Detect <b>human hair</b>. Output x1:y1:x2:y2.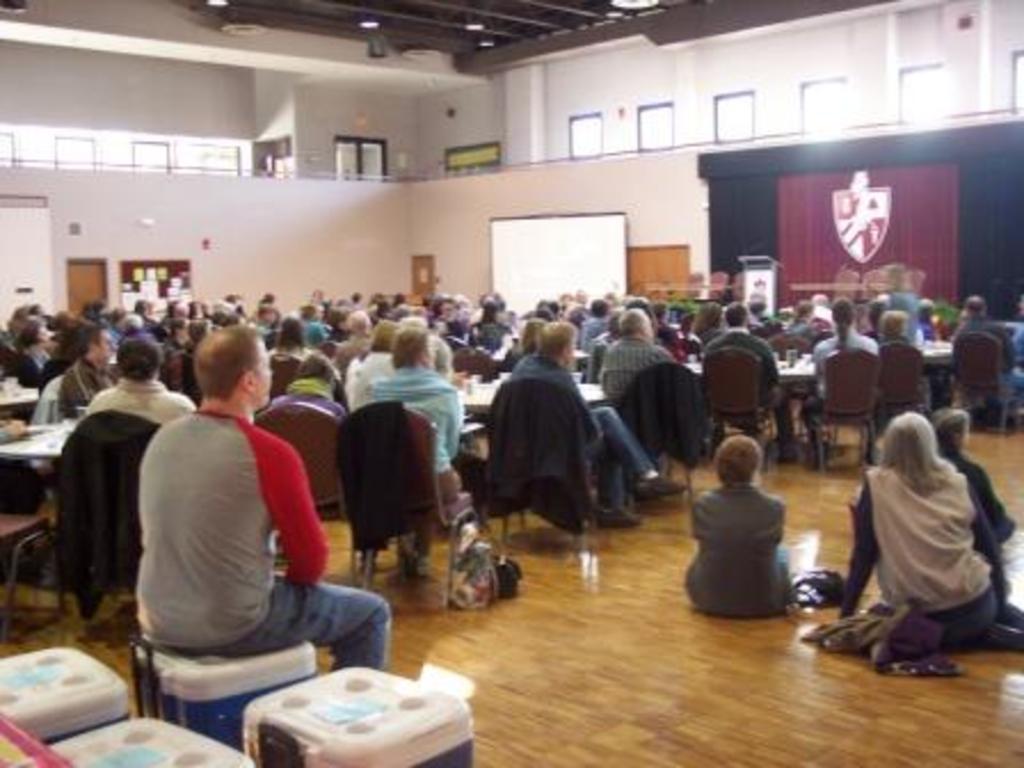
928:411:971:471.
